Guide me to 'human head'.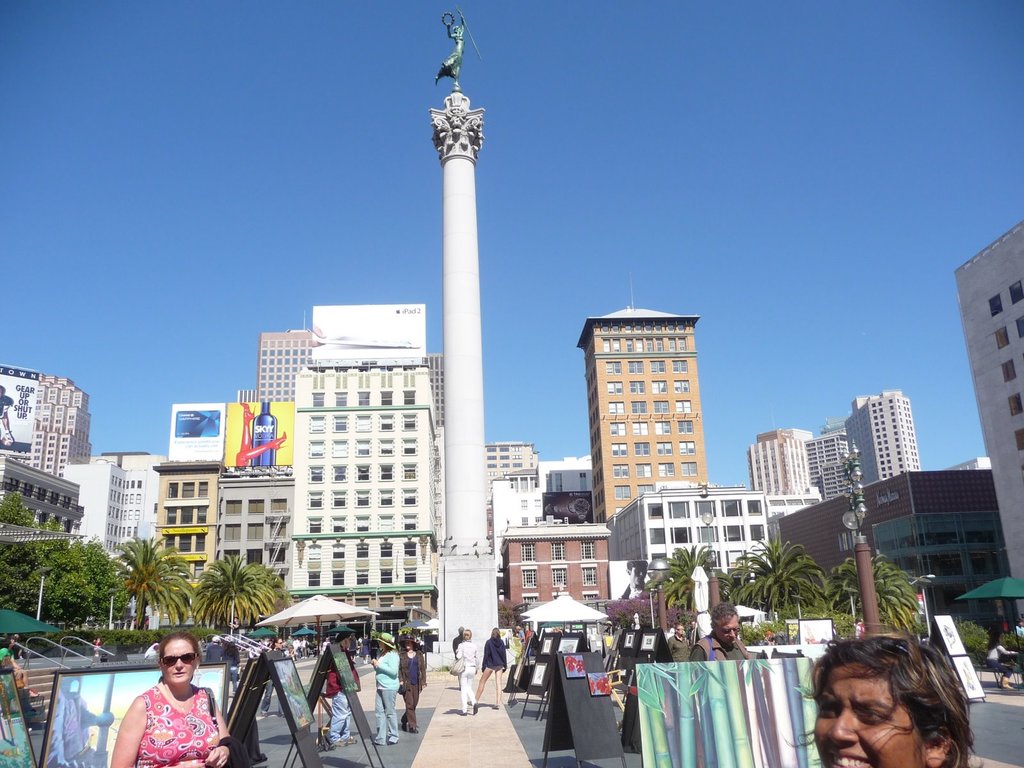
Guidance: 335 633 351 649.
